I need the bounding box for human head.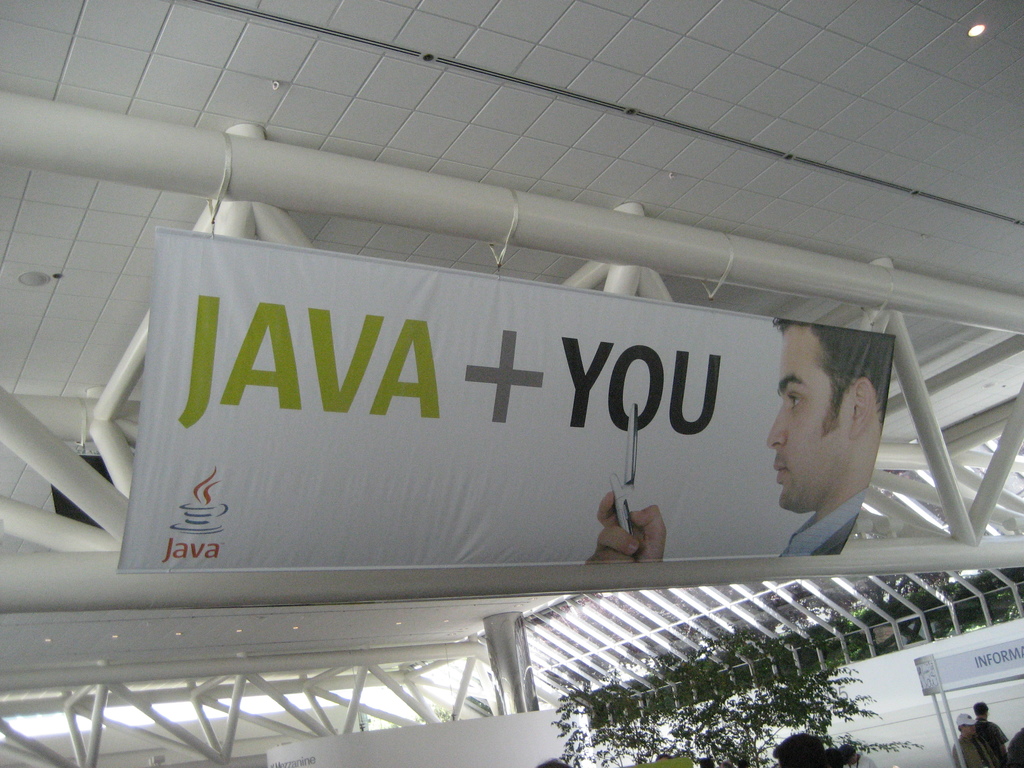
Here it is: 767,306,897,513.
